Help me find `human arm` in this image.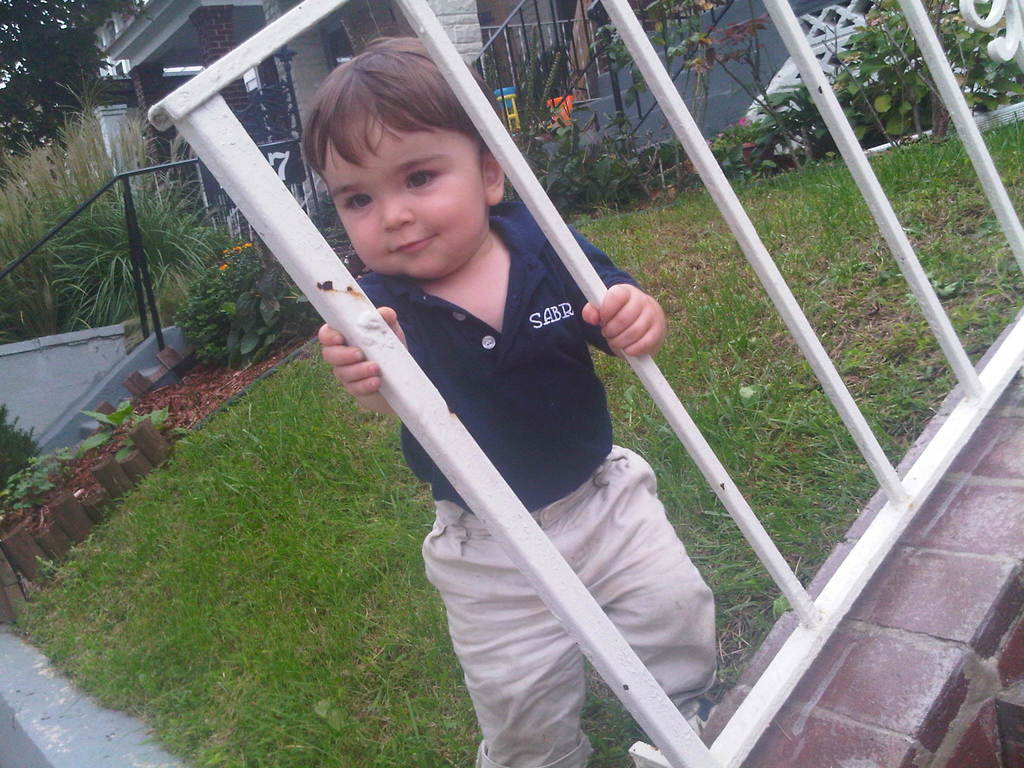
Found it: [left=319, top=291, right=408, bottom=415].
